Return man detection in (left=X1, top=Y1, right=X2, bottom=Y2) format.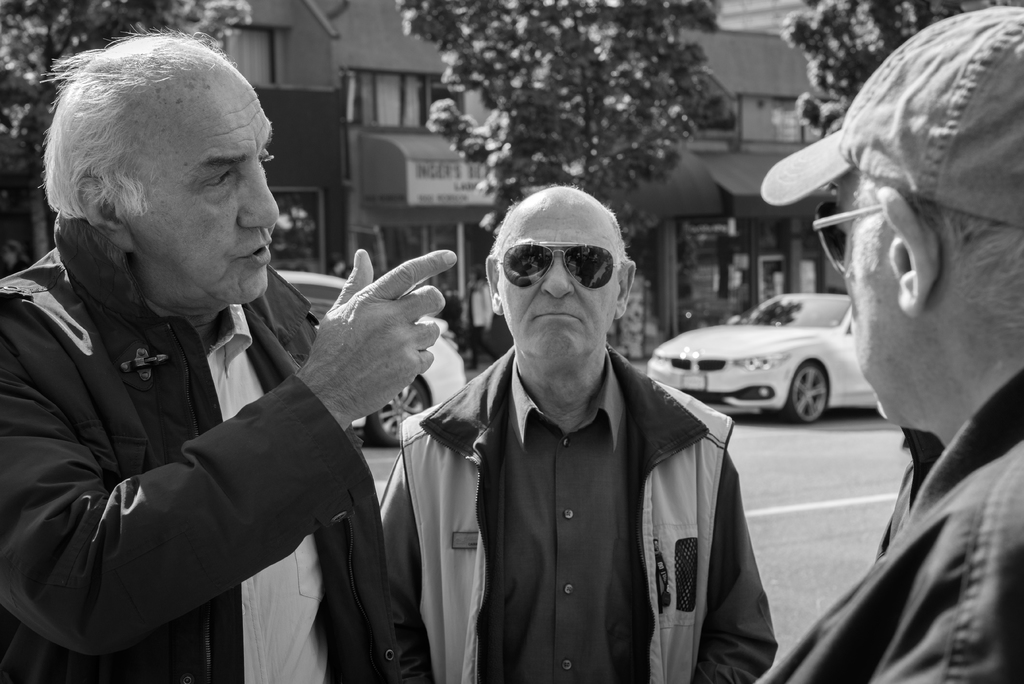
(left=755, top=8, right=1023, bottom=683).
